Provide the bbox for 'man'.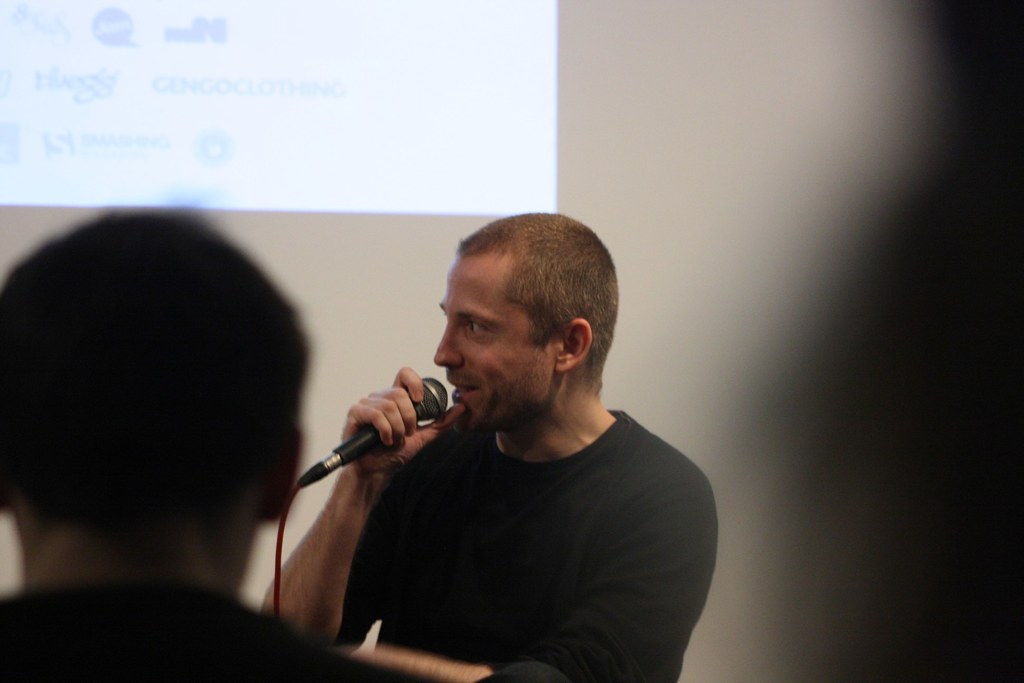
box=[0, 210, 342, 682].
